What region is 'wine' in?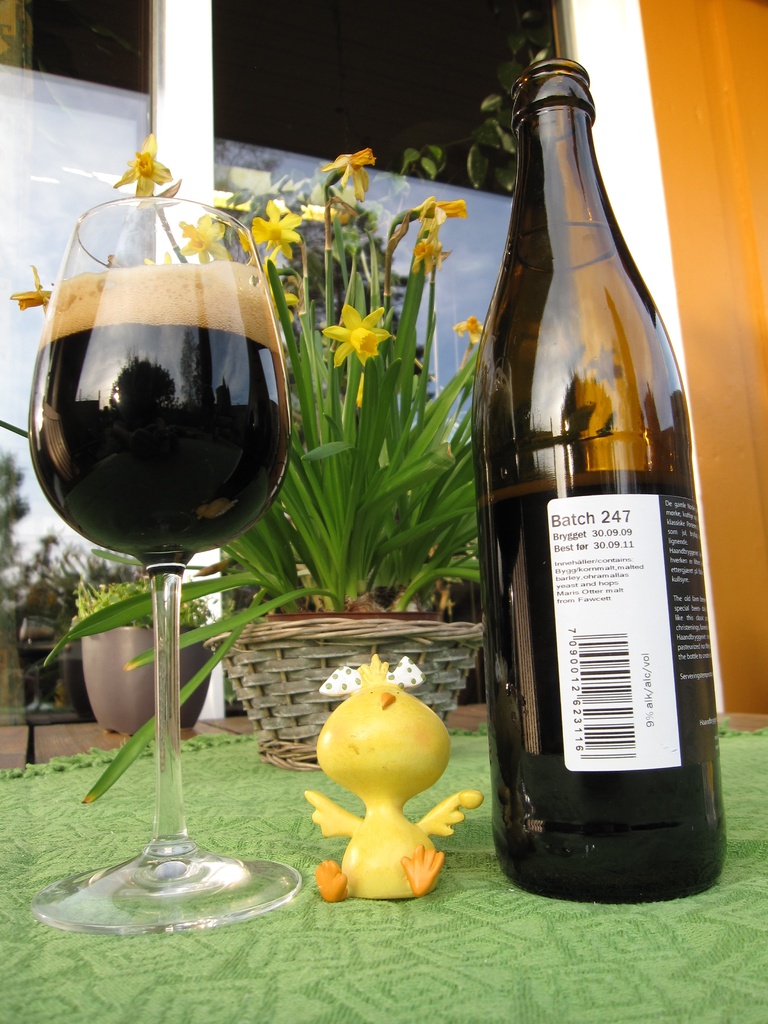
bbox(33, 161, 299, 887).
